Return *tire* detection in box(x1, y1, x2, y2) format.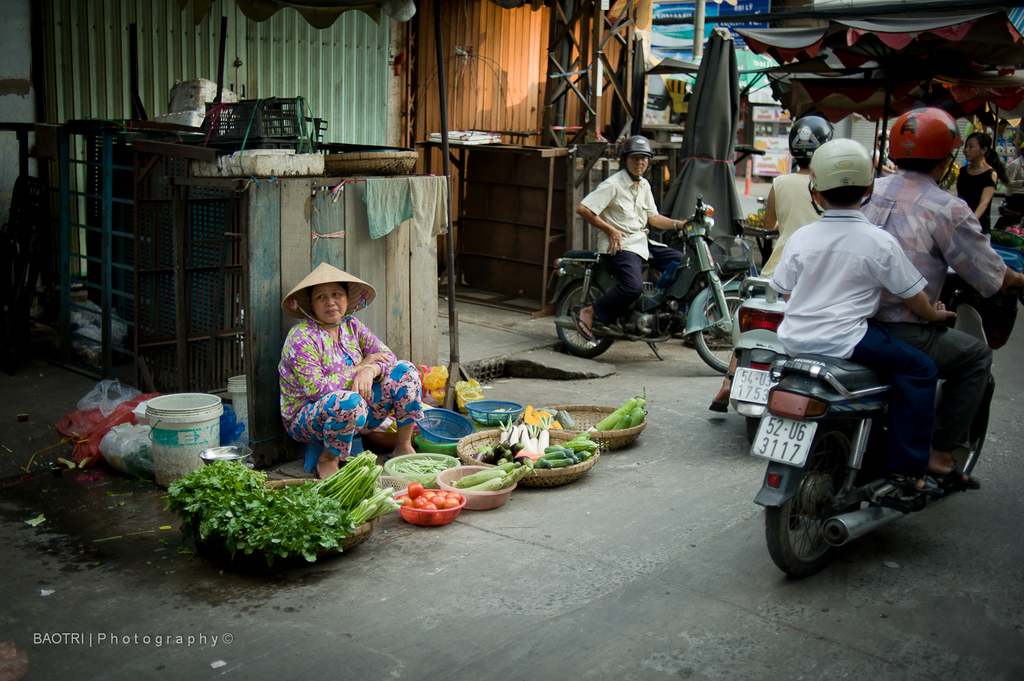
box(763, 429, 860, 574).
